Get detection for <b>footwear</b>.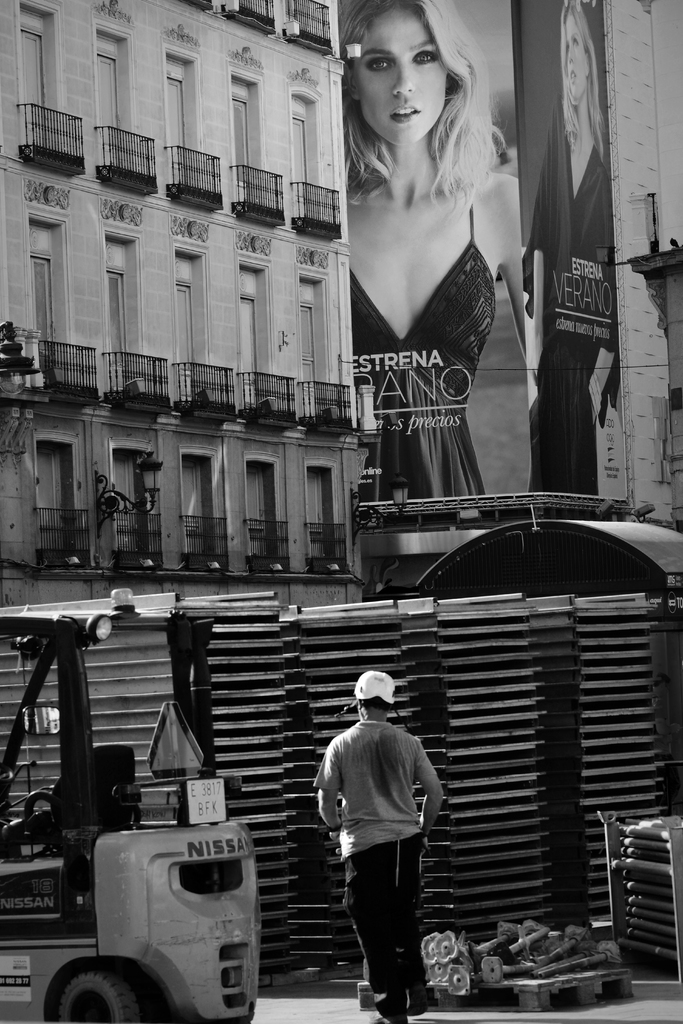
Detection: (left=409, top=991, right=432, bottom=1015).
